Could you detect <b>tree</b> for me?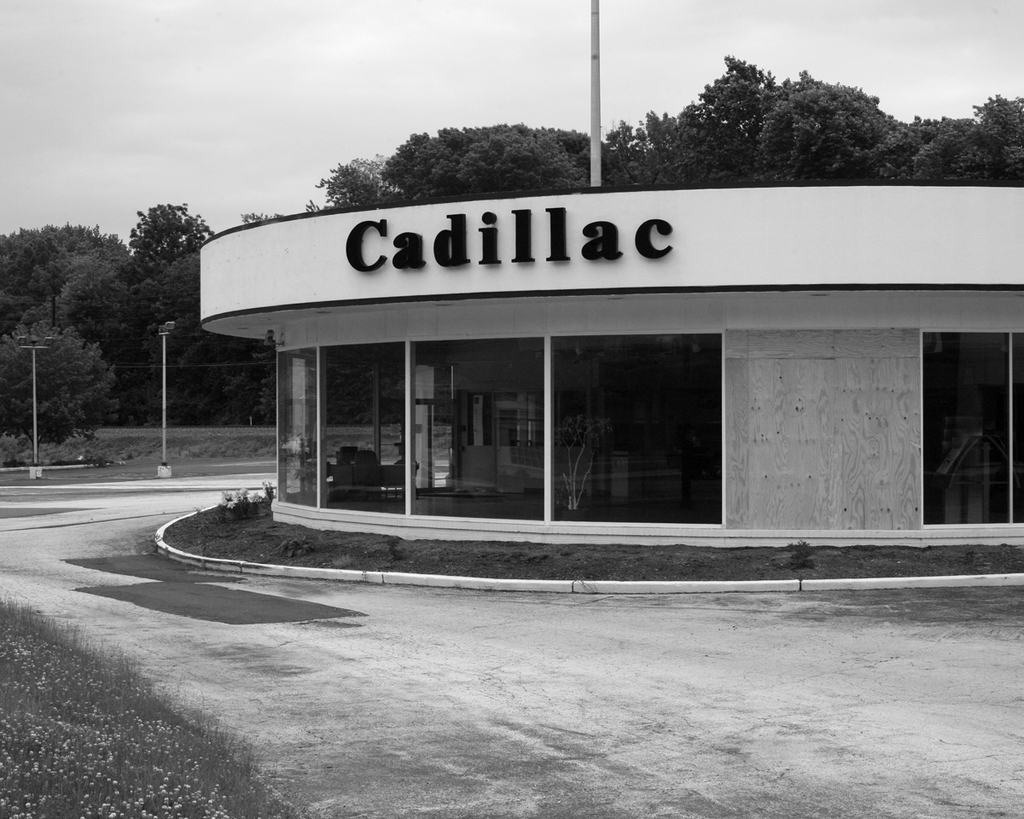
Detection result: crop(634, 44, 861, 155).
